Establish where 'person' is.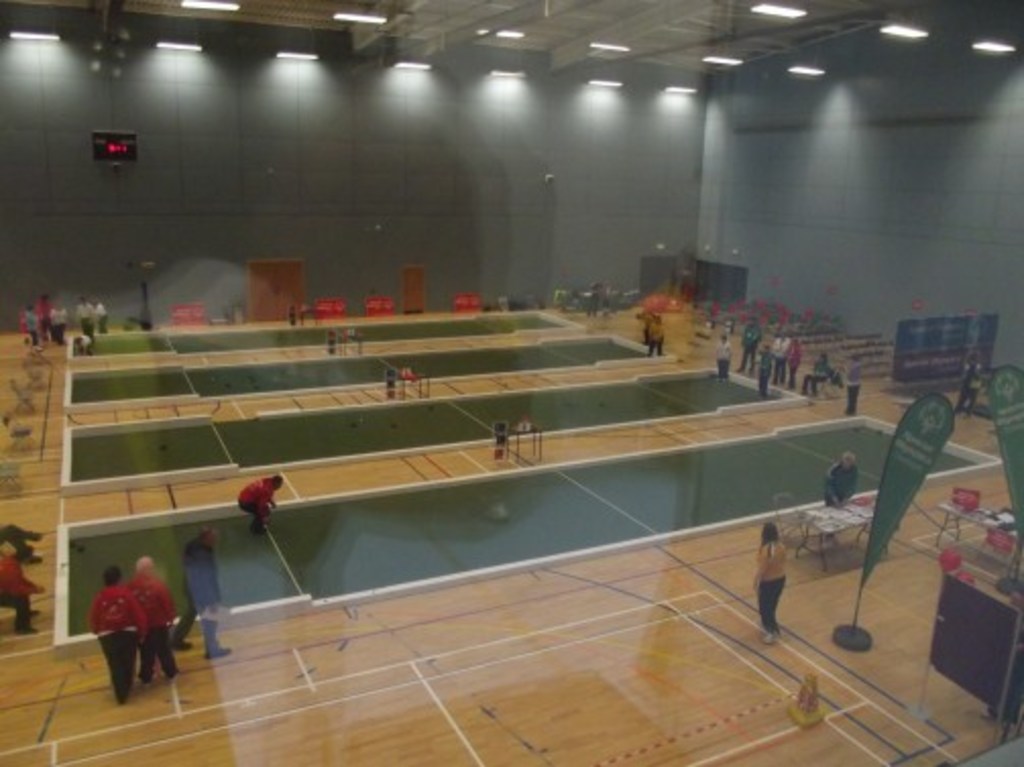
Established at bbox=[737, 321, 759, 374].
